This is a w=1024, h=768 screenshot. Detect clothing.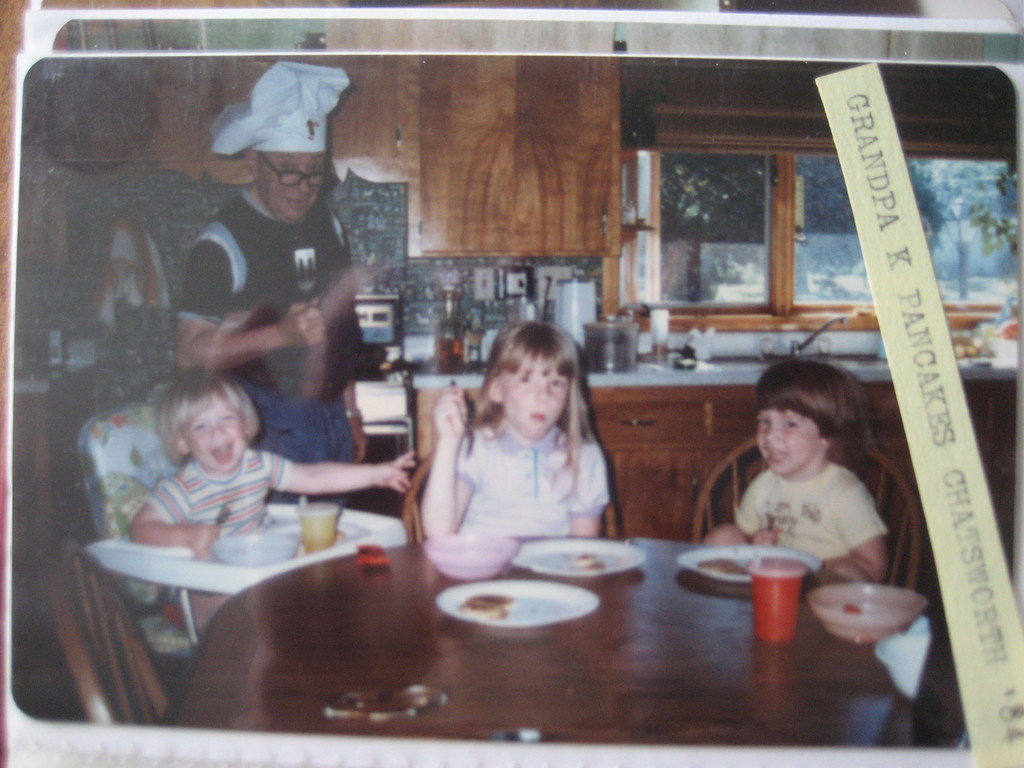
[736,463,890,566].
